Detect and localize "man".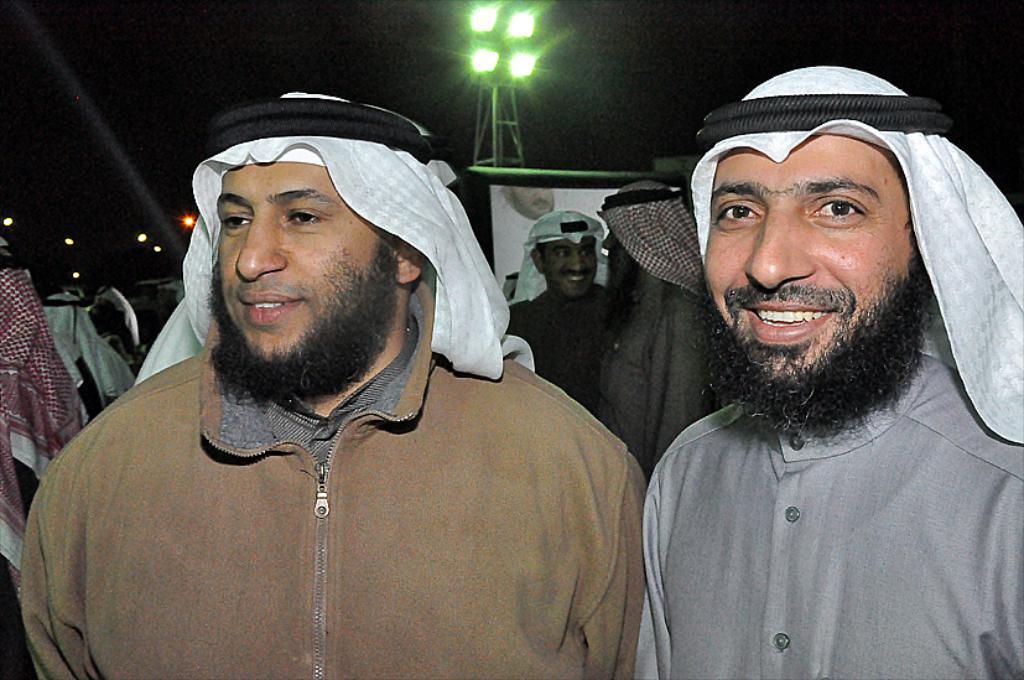
Localized at (508,208,620,408).
